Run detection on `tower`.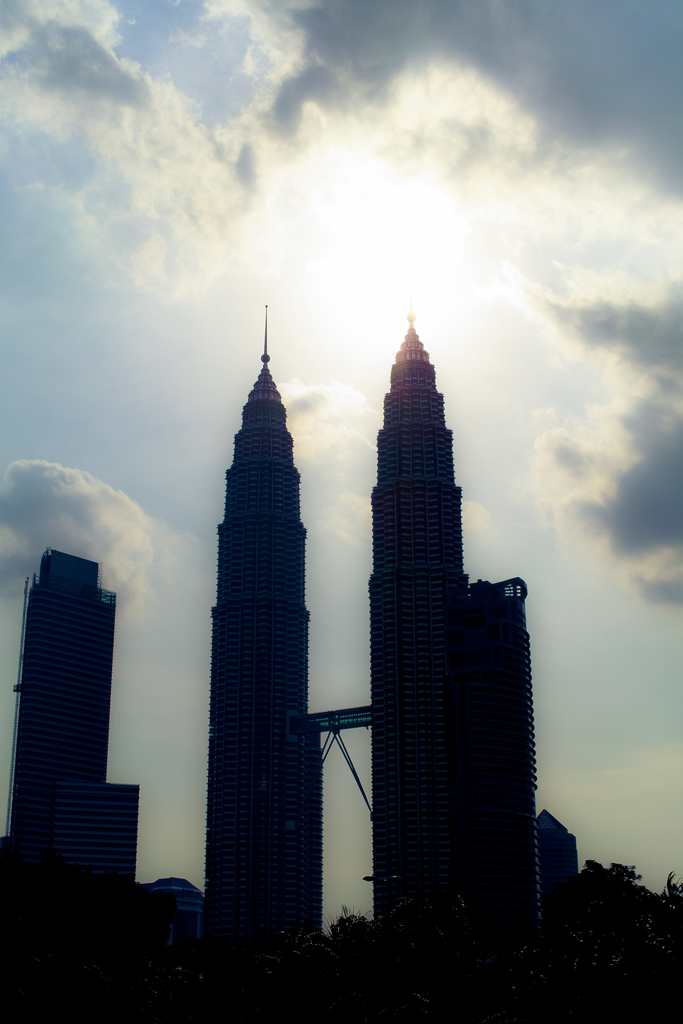
Result: x1=206, y1=305, x2=329, y2=1019.
